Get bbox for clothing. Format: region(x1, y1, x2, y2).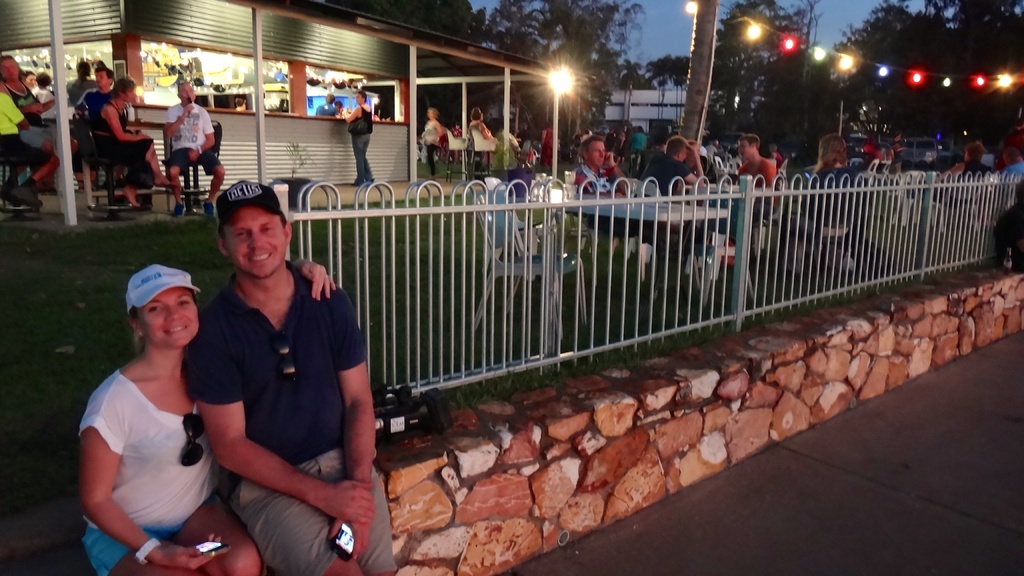
region(27, 87, 49, 141).
